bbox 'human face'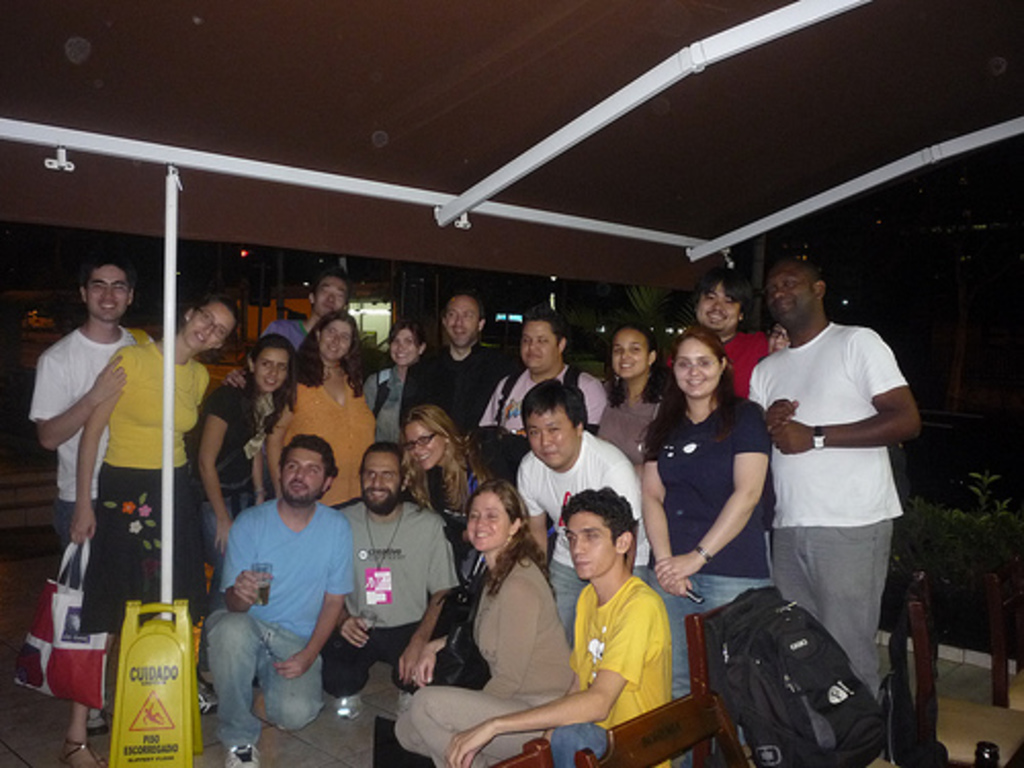
l=520, t=322, r=559, b=367
